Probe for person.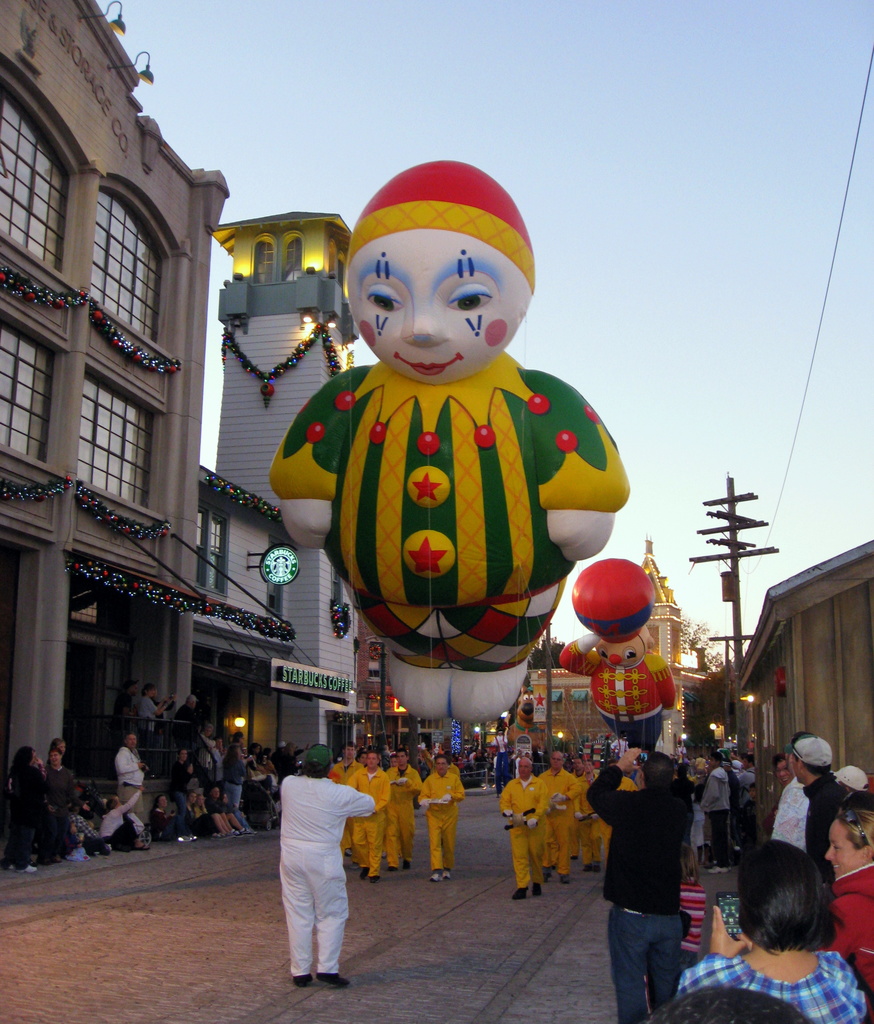
Probe result: BBox(115, 728, 145, 814).
